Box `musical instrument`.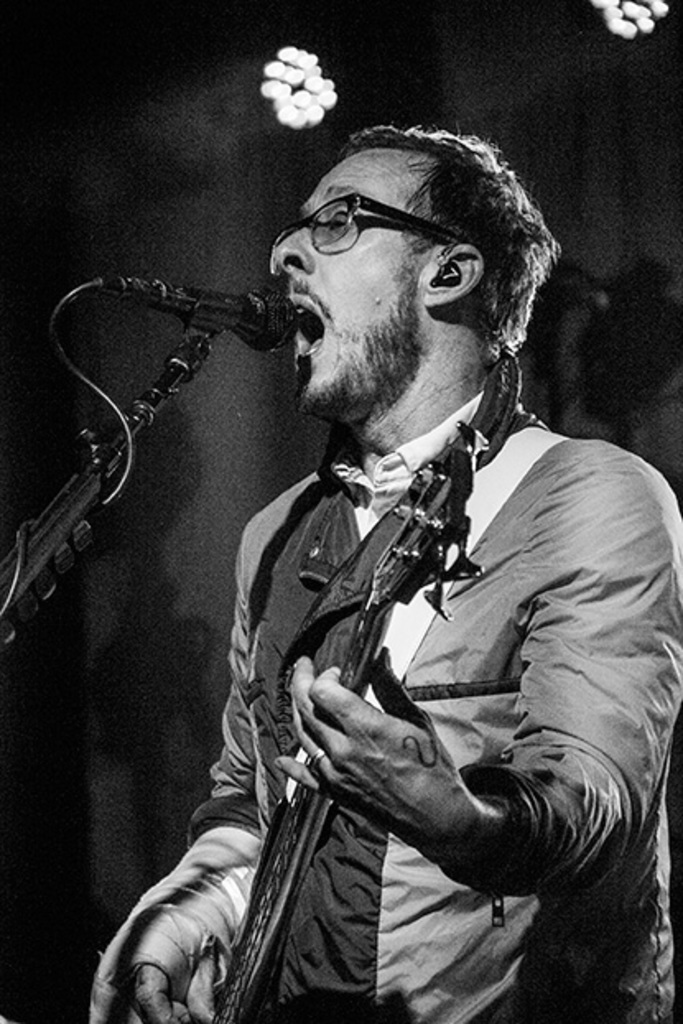
(x1=186, y1=415, x2=494, y2=1022).
